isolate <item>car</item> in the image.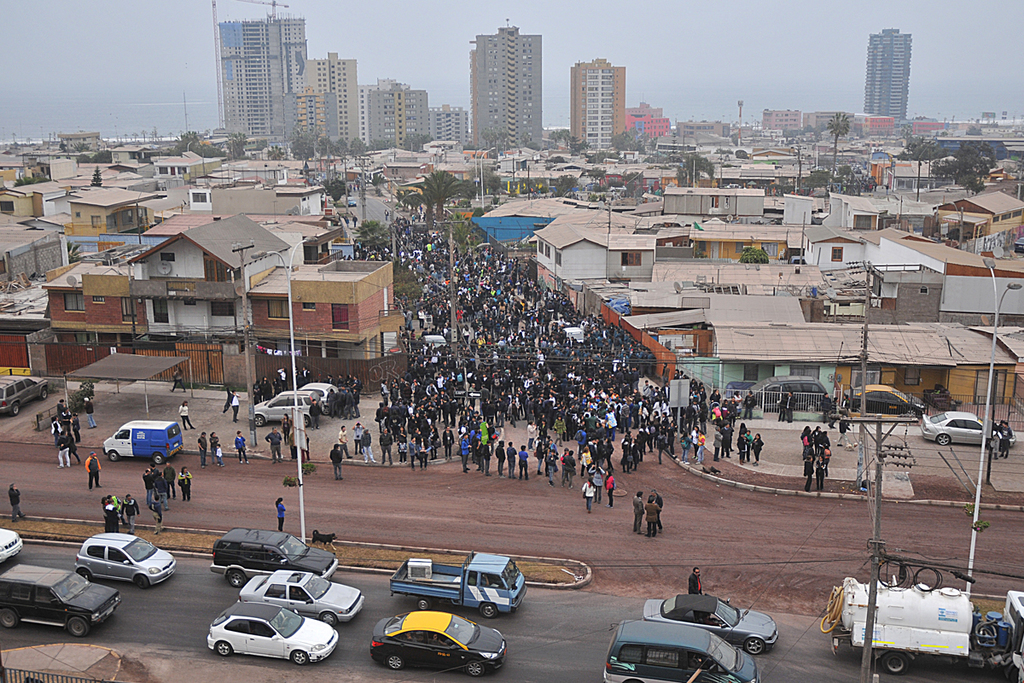
Isolated region: <bbox>248, 388, 314, 429</bbox>.
